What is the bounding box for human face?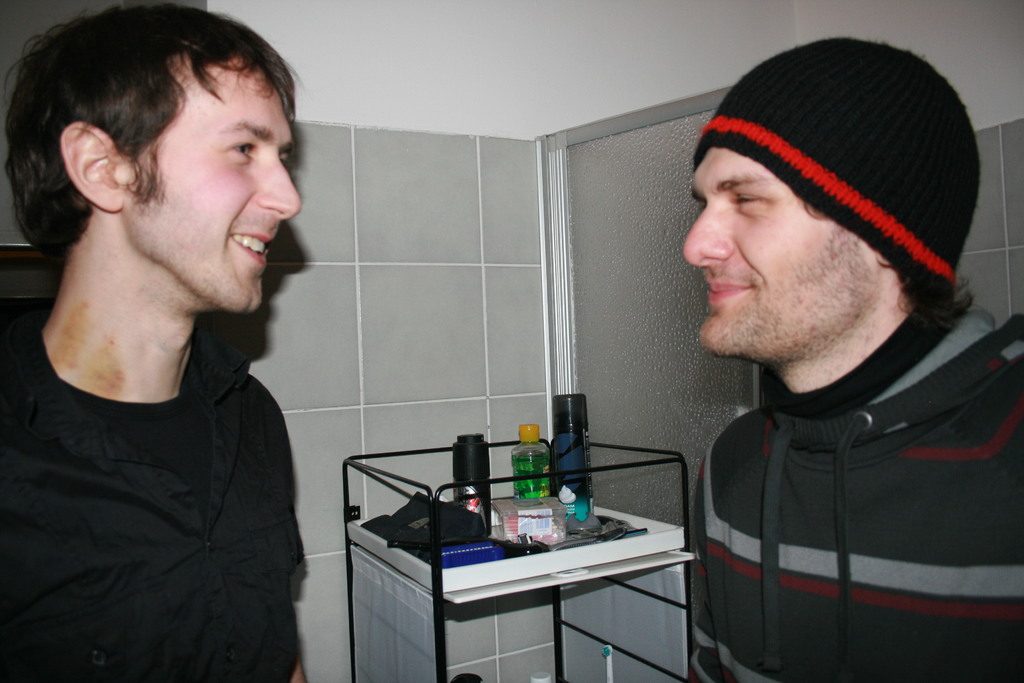
122,56,298,314.
